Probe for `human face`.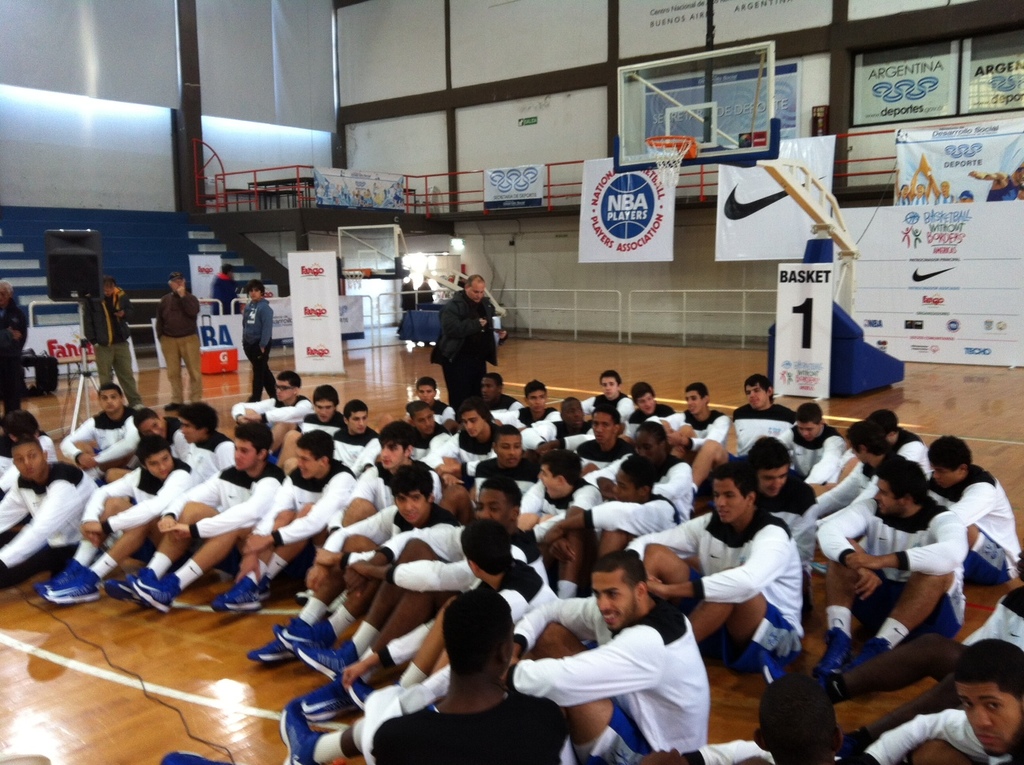
Probe result: select_region(469, 279, 486, 303).
